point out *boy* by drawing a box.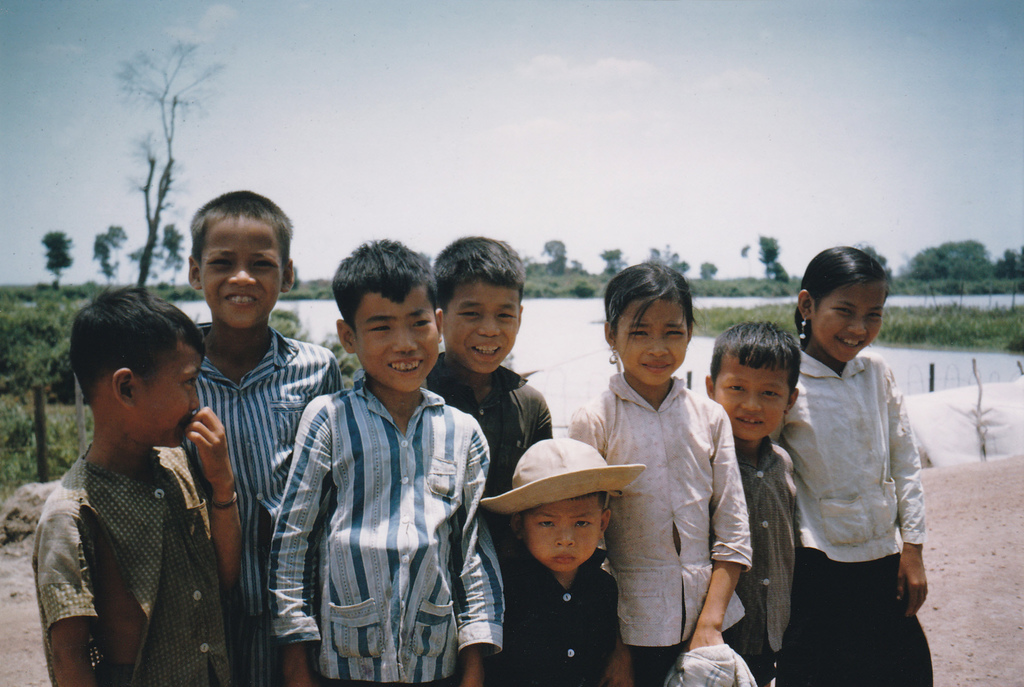
(701, 319, 801, 686).
